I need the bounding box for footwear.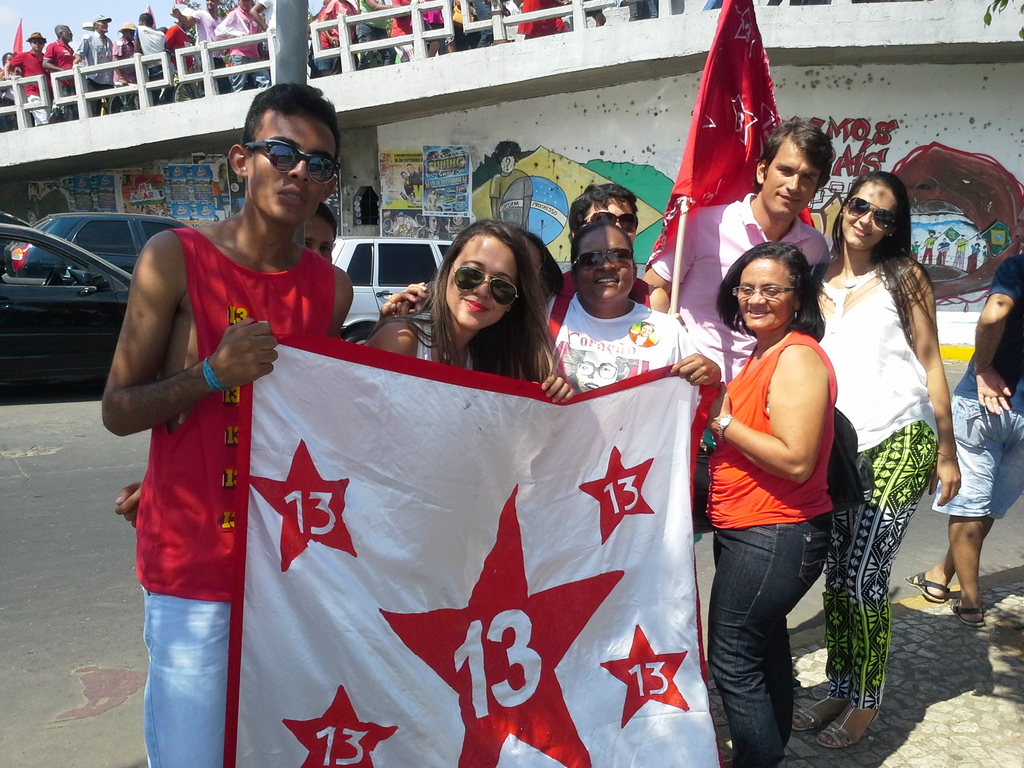
Here it is: bbox=(813, 708, 877, 748).
